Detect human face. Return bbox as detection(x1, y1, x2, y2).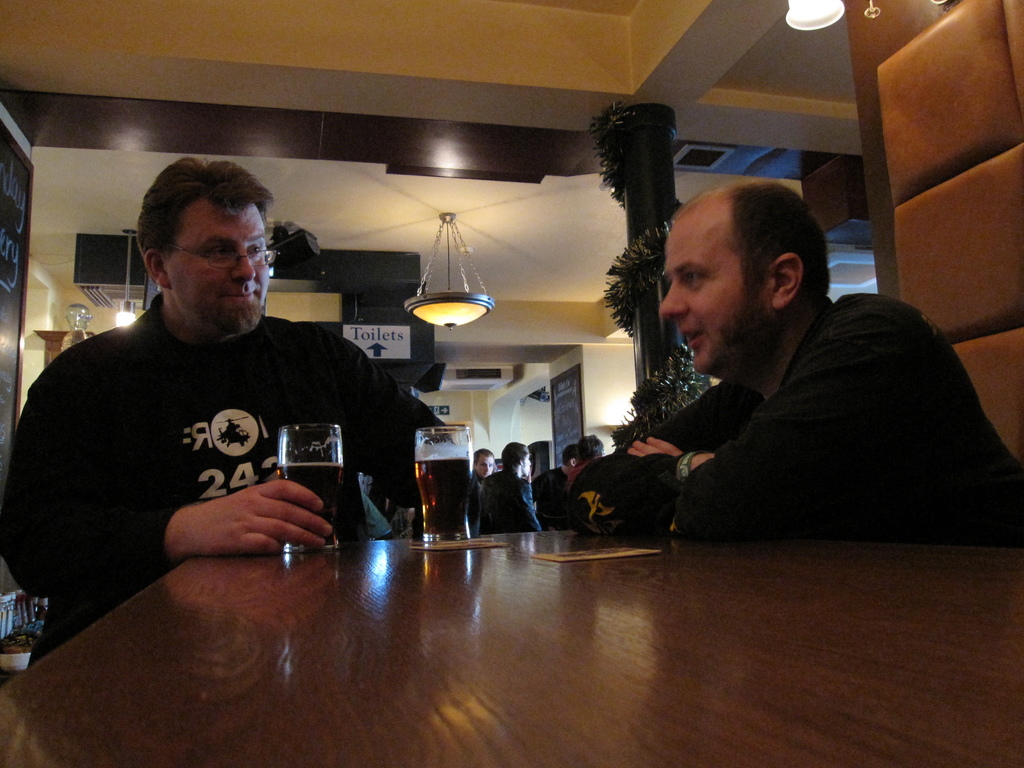
detection(166, 214, 266, 336).
